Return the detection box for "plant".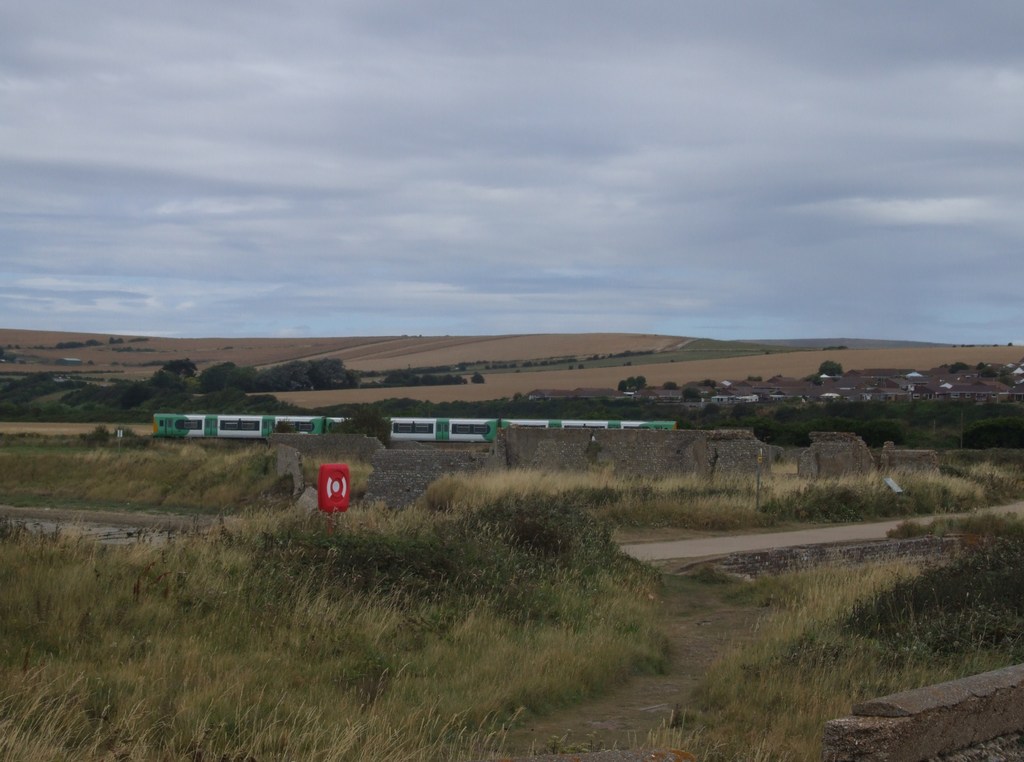
locate(0, 362, 71, 426).
